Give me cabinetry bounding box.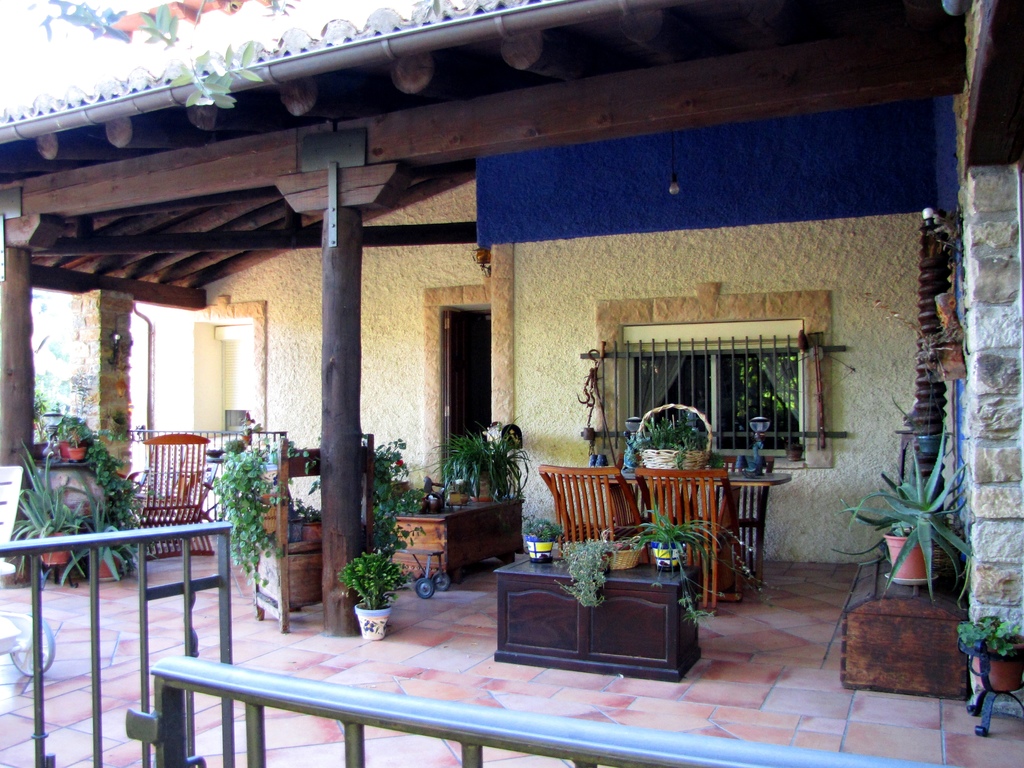
(497, 540, 701, 695).
